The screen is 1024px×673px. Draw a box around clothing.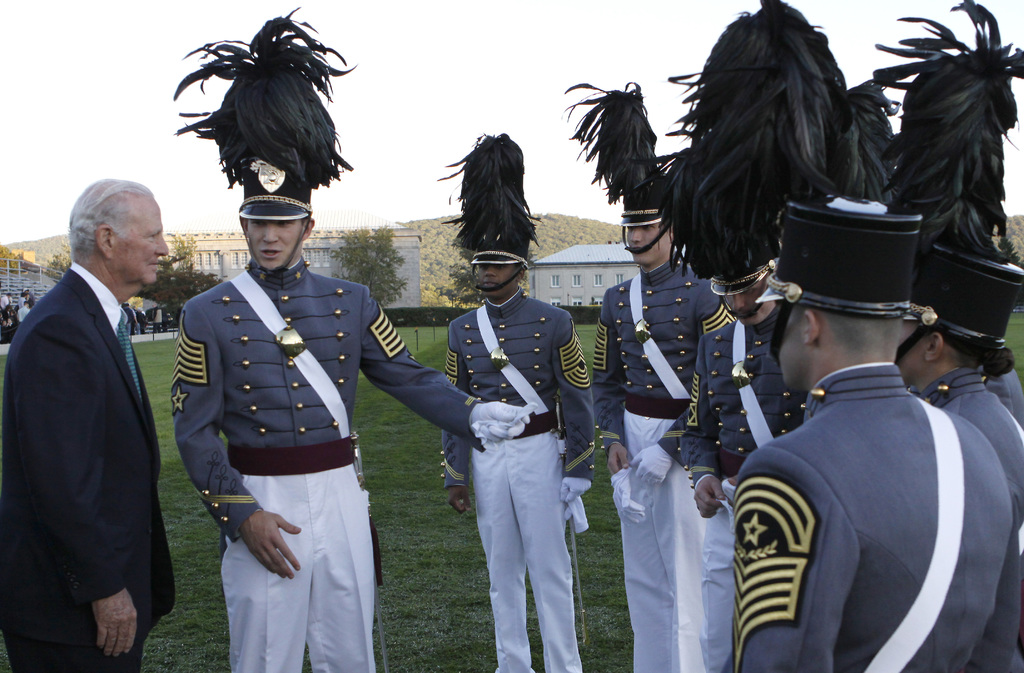
select_region(441, 284, 601, 672).
